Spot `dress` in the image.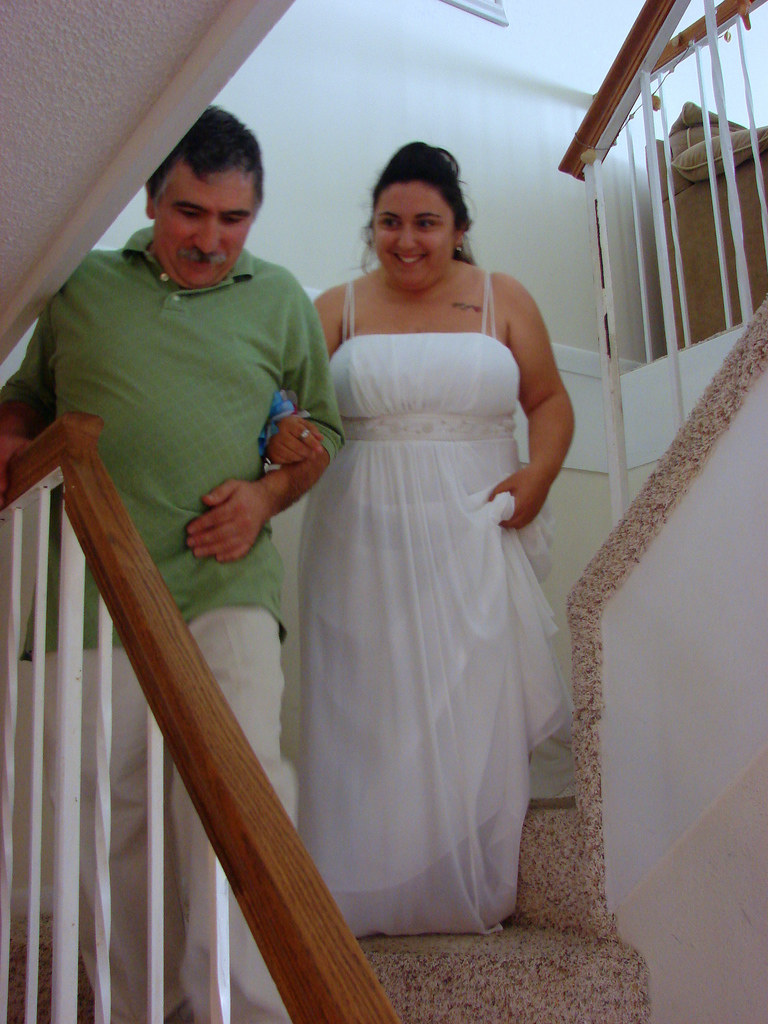
`dress` found at bbox=[276, 262, 589, 938].
